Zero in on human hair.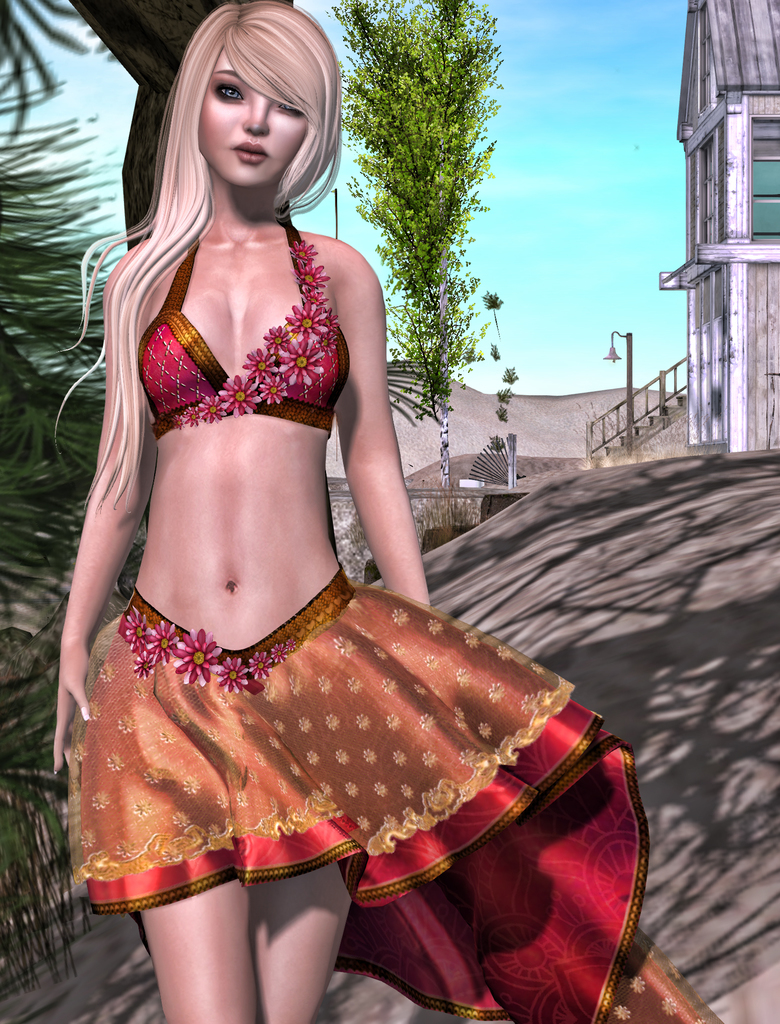
Zeroed in: x1=97 y1=23 x2=351 y2=484.
